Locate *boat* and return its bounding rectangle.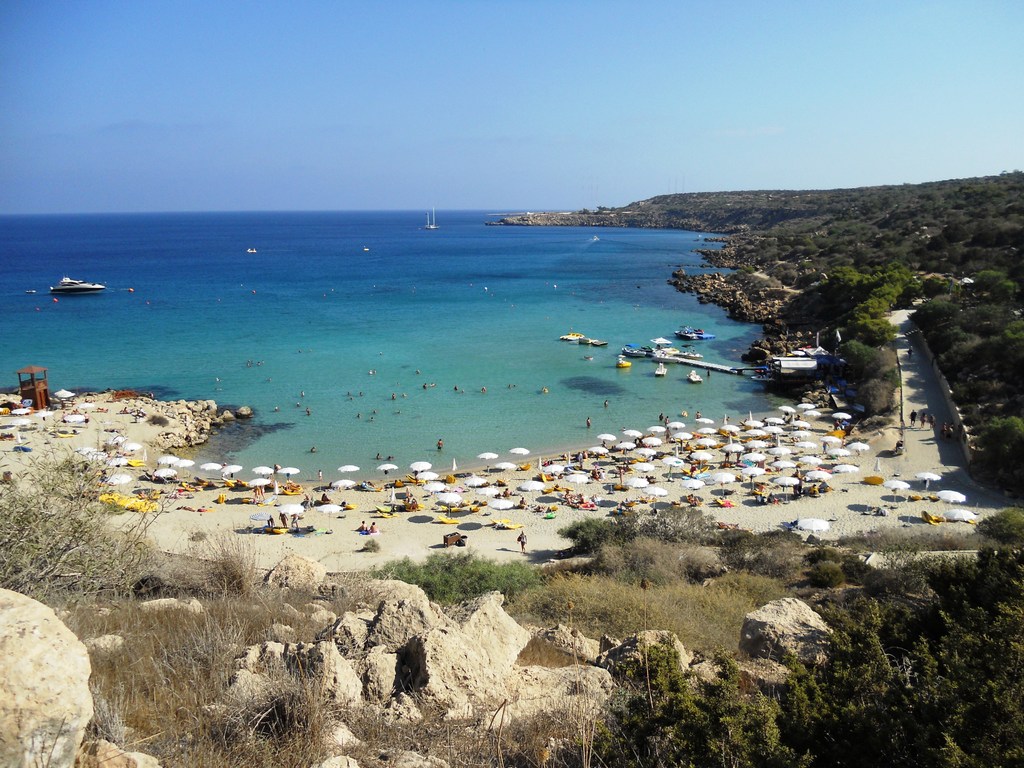
619,342,645,359.
